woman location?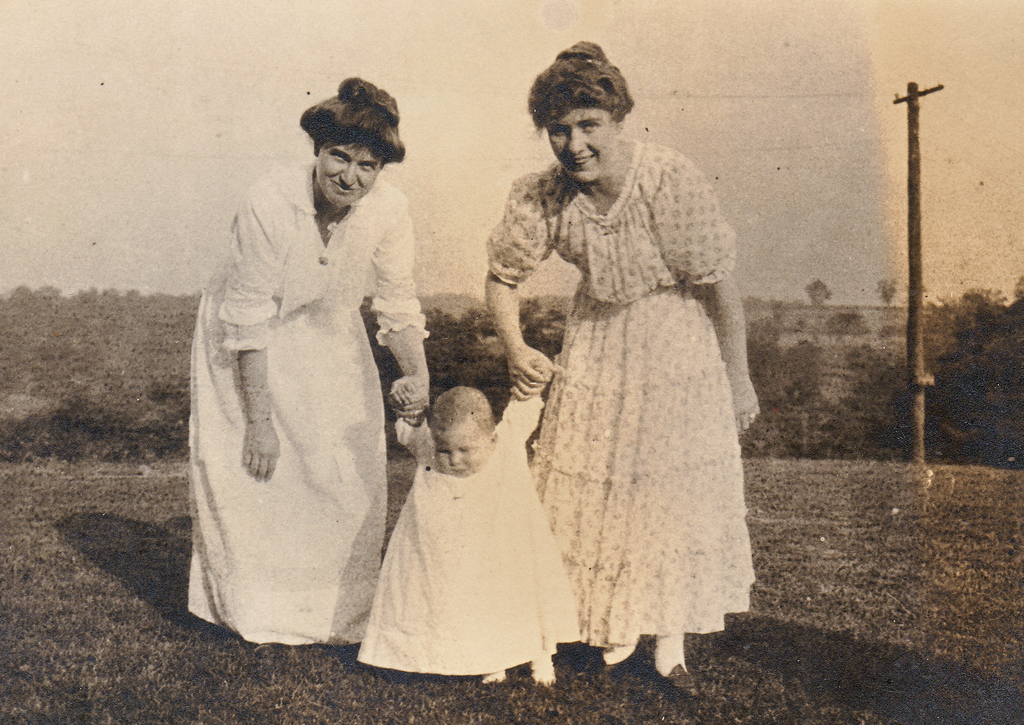
box(189, 75, 437, 632)
